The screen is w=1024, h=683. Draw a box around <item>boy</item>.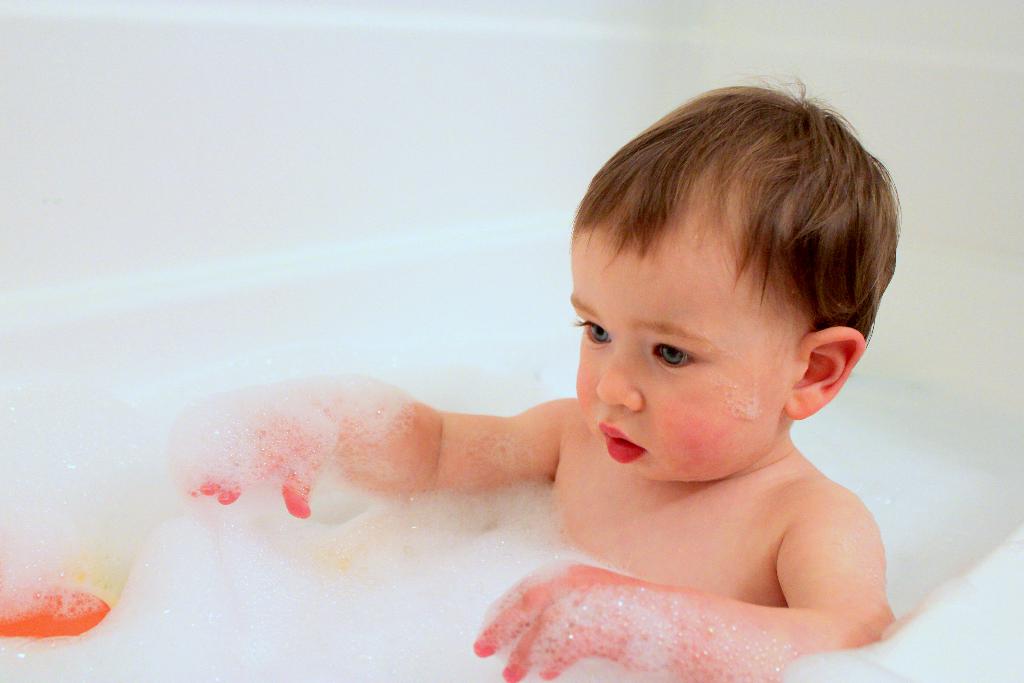
170,88,908,682.
